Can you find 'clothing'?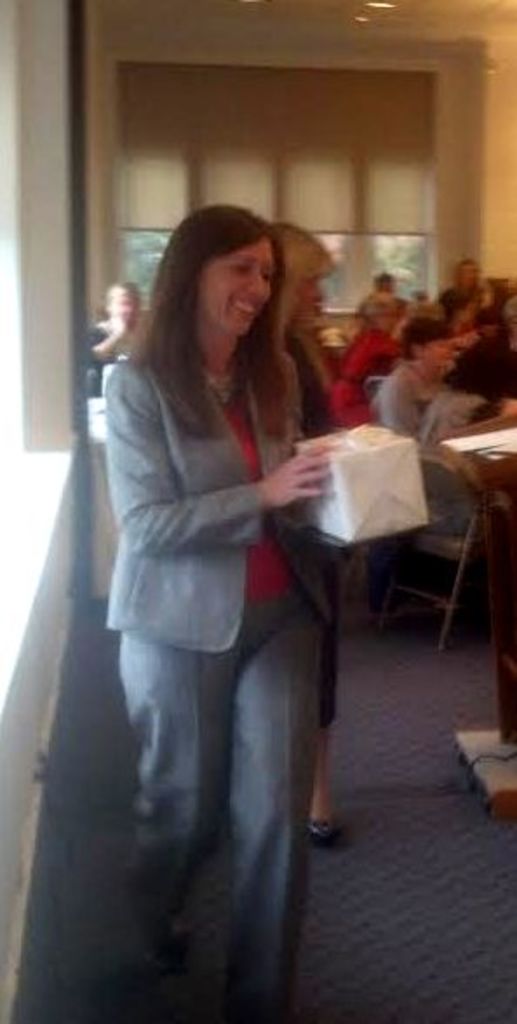
Yes, bounding box: region(85, 317, 117, 402).
